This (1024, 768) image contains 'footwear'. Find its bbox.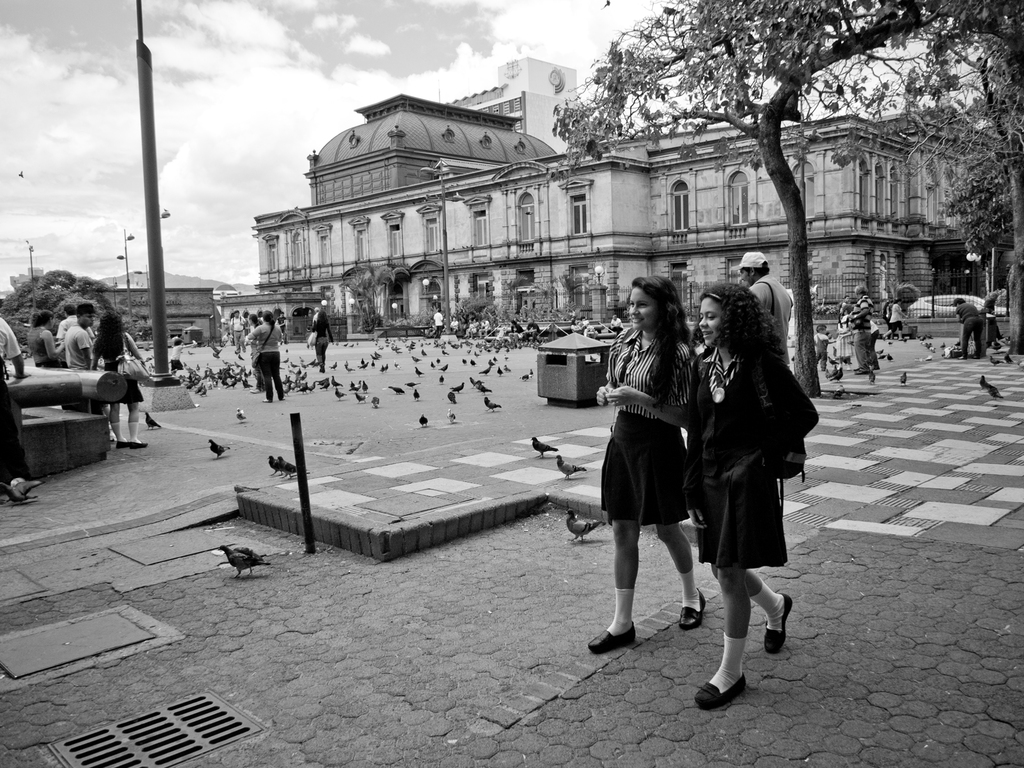
(763, 594, 793, 653).
